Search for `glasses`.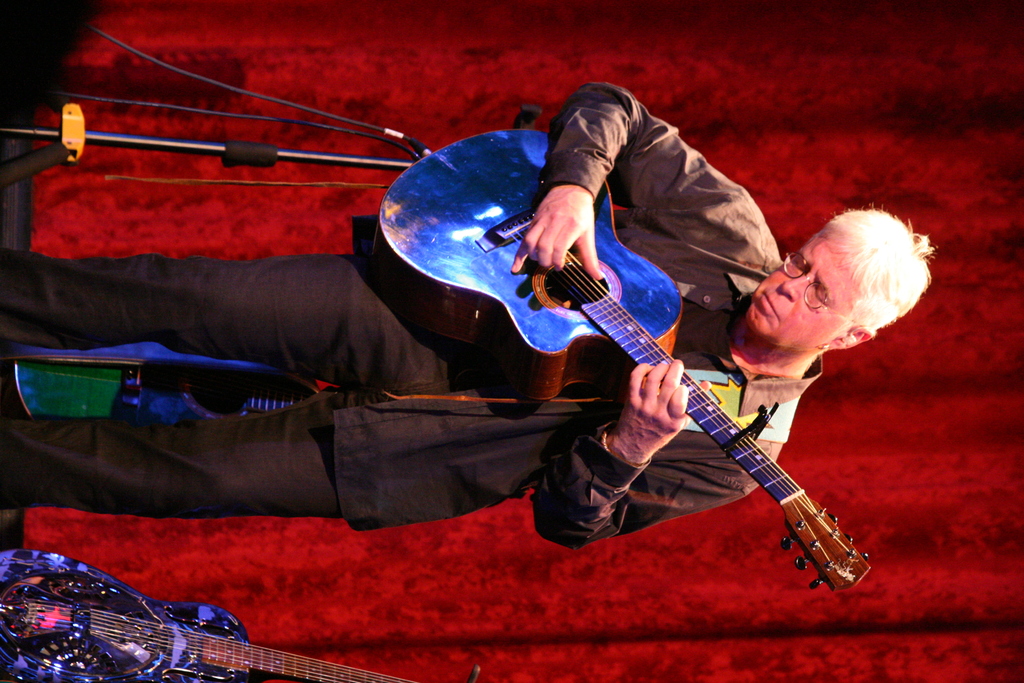
Found at detection(784, 249, 829, 308).
